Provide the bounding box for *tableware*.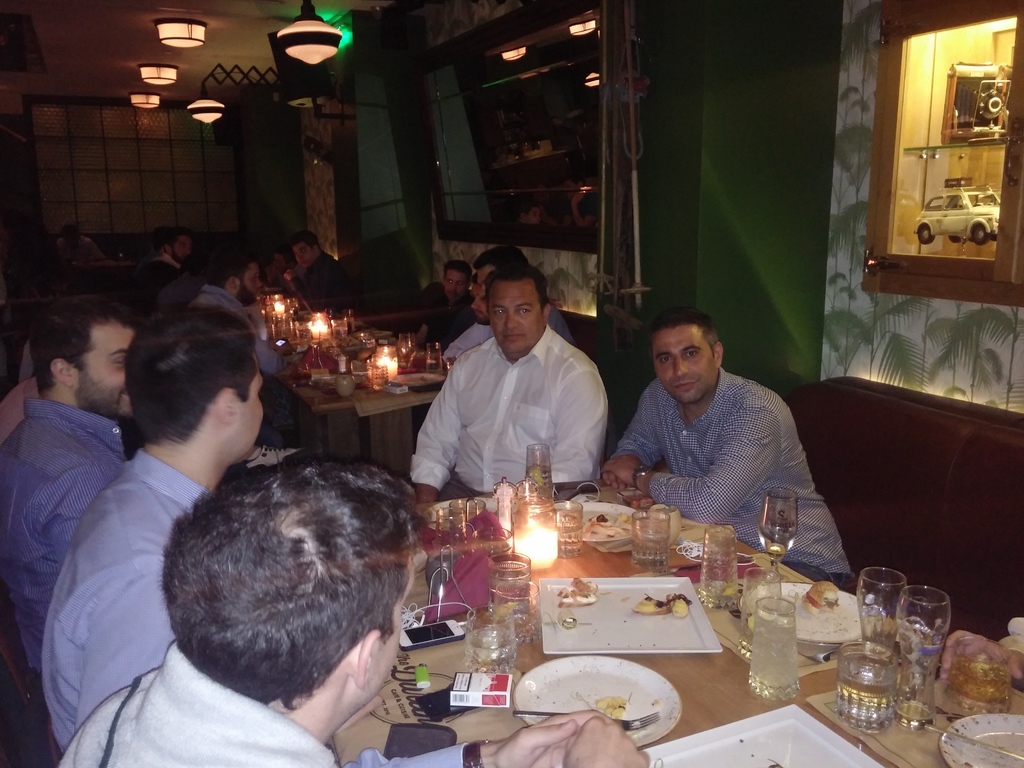
box(934, 715, 1023, 767).
